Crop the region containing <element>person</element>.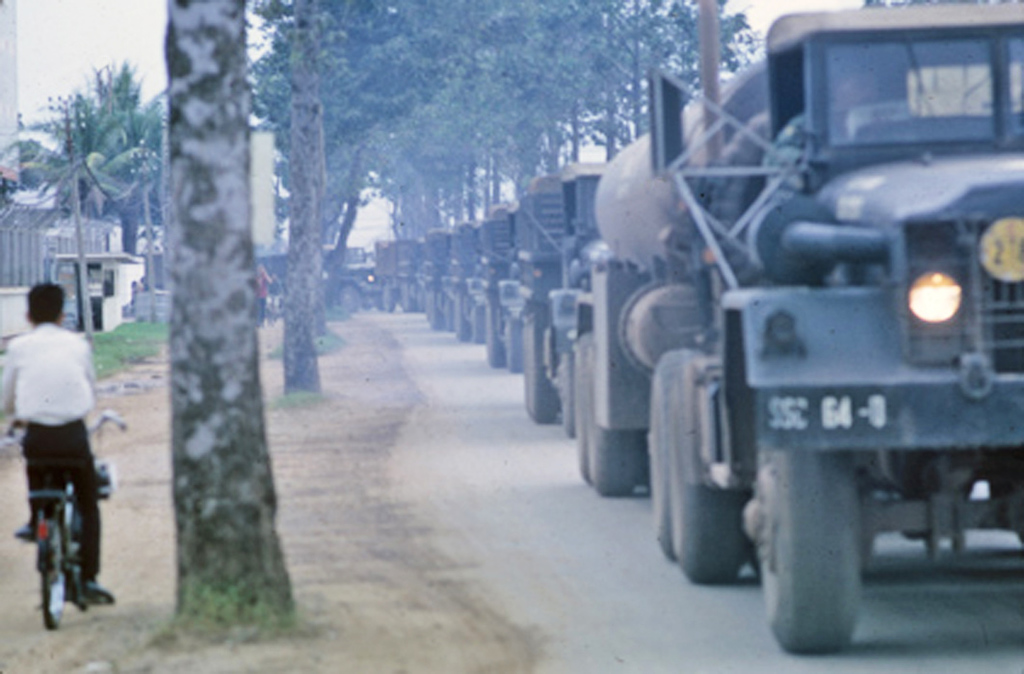
Crop region: x1=10 y1=266 x2=104 y2=626.
